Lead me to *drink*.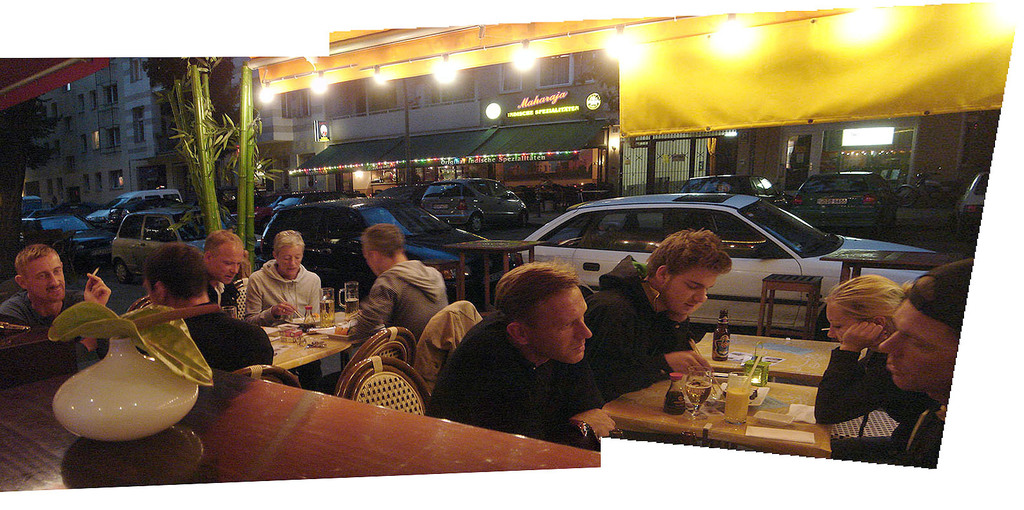
Lead to <bbox>727, 386, 746, 423</bbox>.
